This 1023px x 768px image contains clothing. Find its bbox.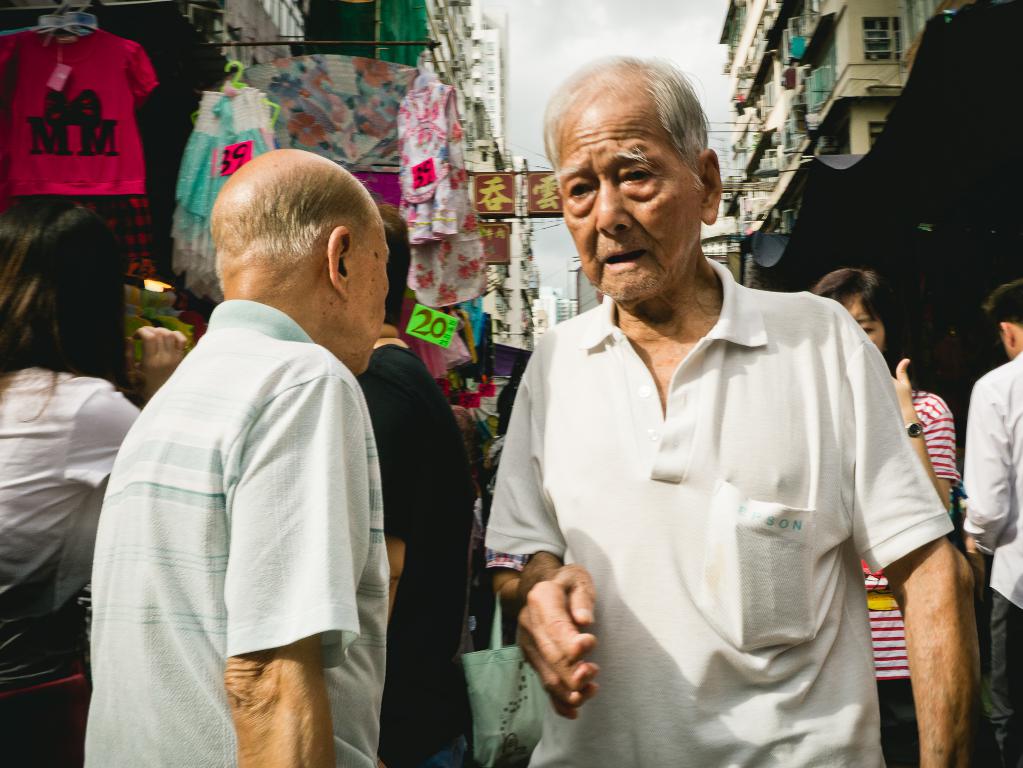
l=393, t=75, r=467, b=246.
